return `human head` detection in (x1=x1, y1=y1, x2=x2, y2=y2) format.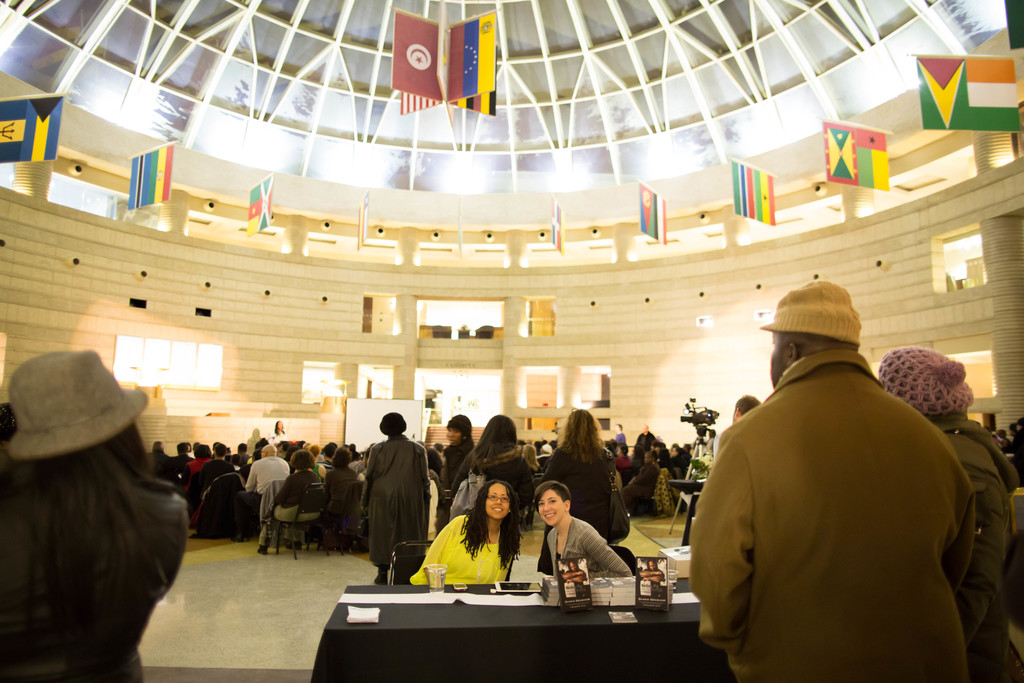
(x1=670, y1=446, x2=684, y2=460).
